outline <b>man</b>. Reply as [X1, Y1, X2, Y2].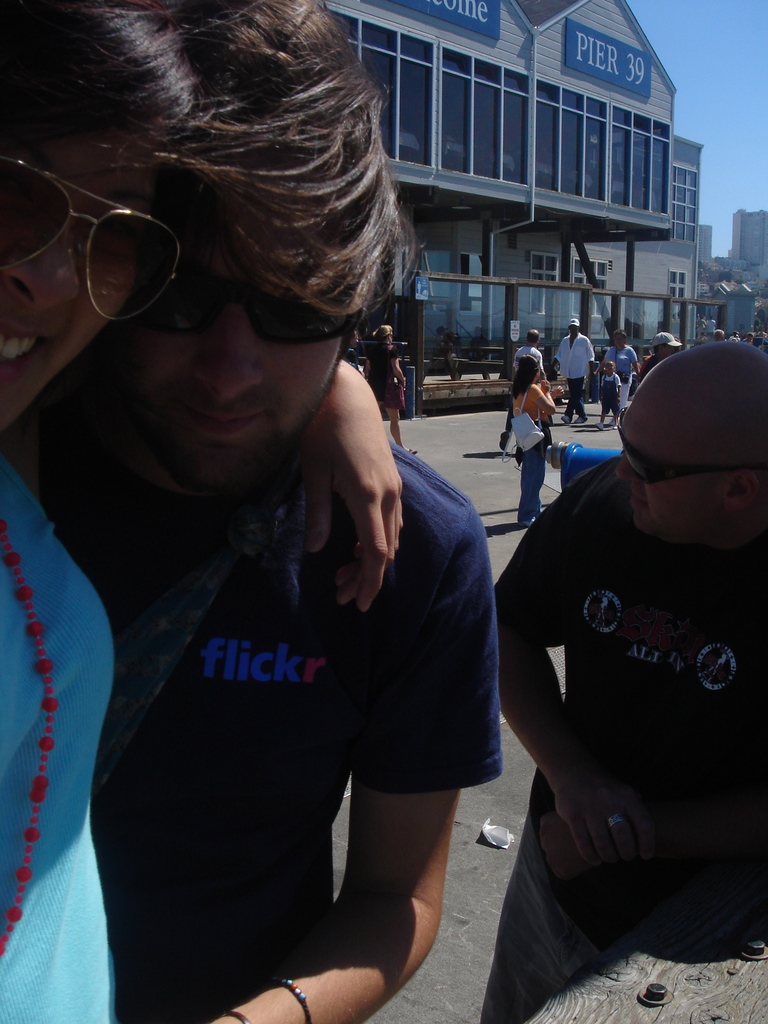
[9, 28, 540, 1002].
